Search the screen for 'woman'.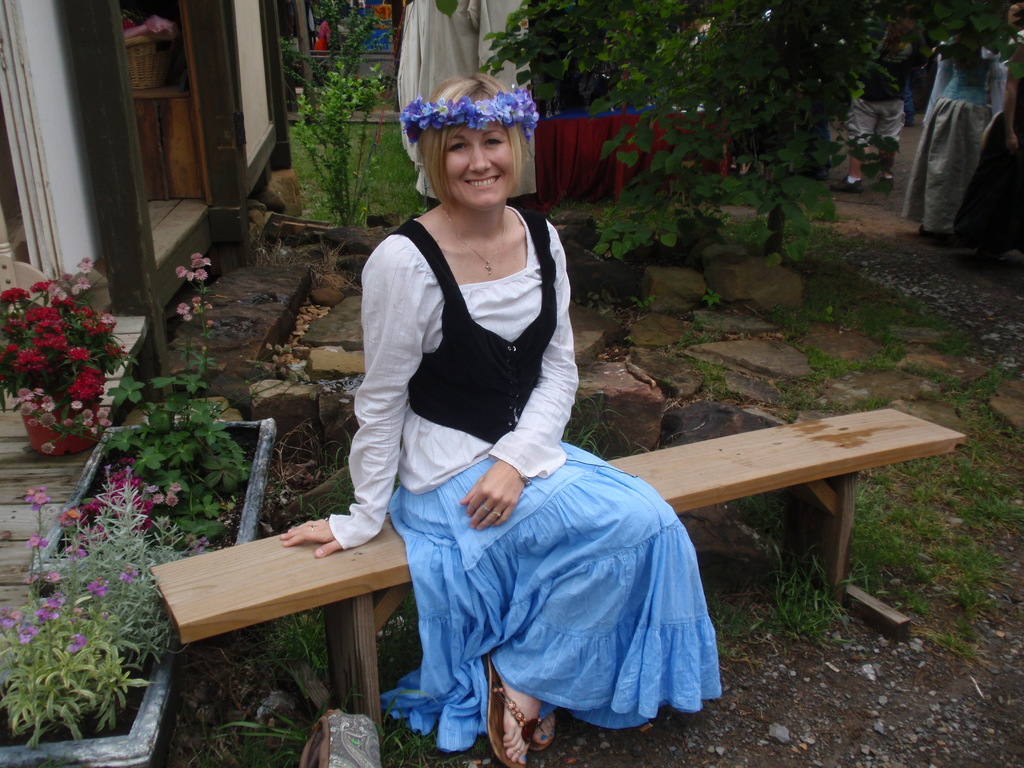
Found at [900, 31, 1005, 243].
